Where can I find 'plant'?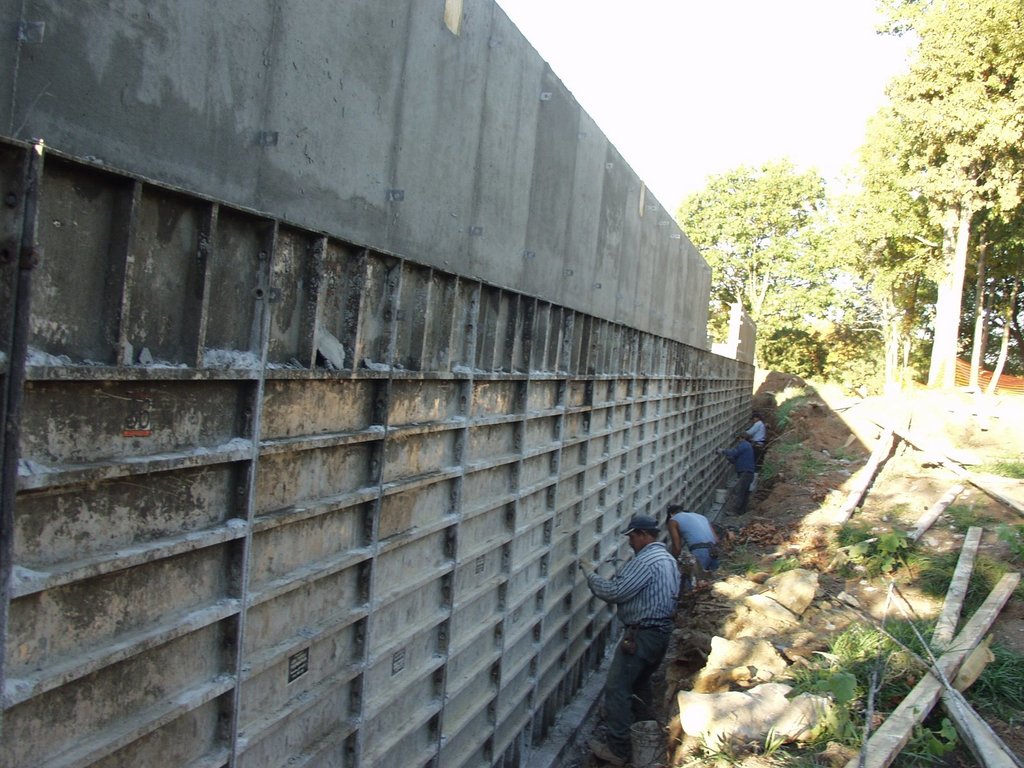
You can find it at (756,436,810,501).
